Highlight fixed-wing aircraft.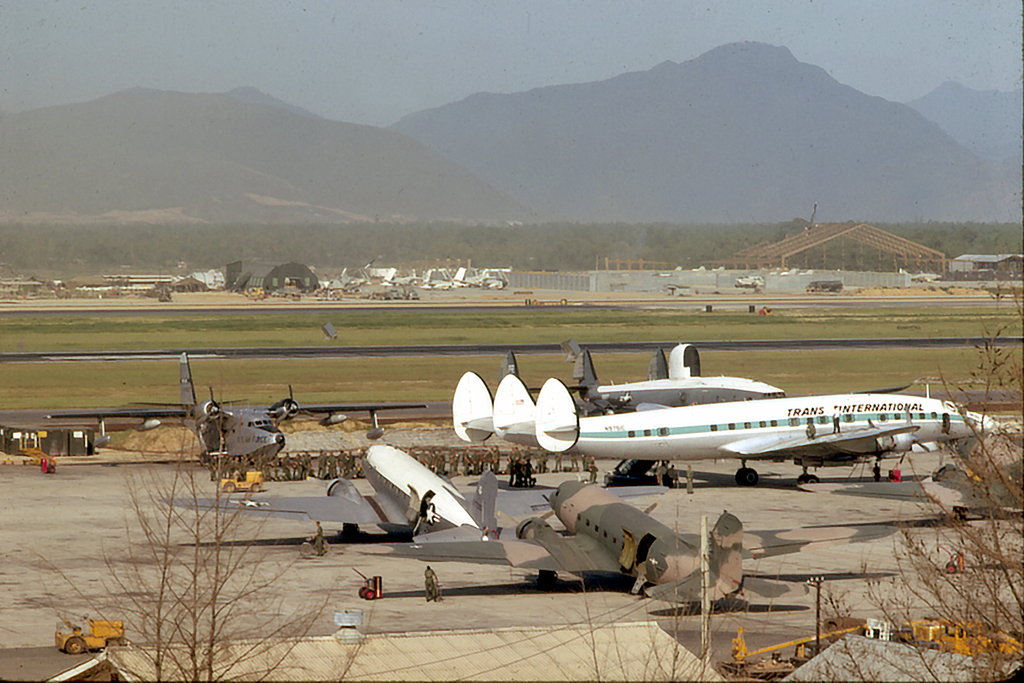
Highlighted region: 531/347/795/415.
